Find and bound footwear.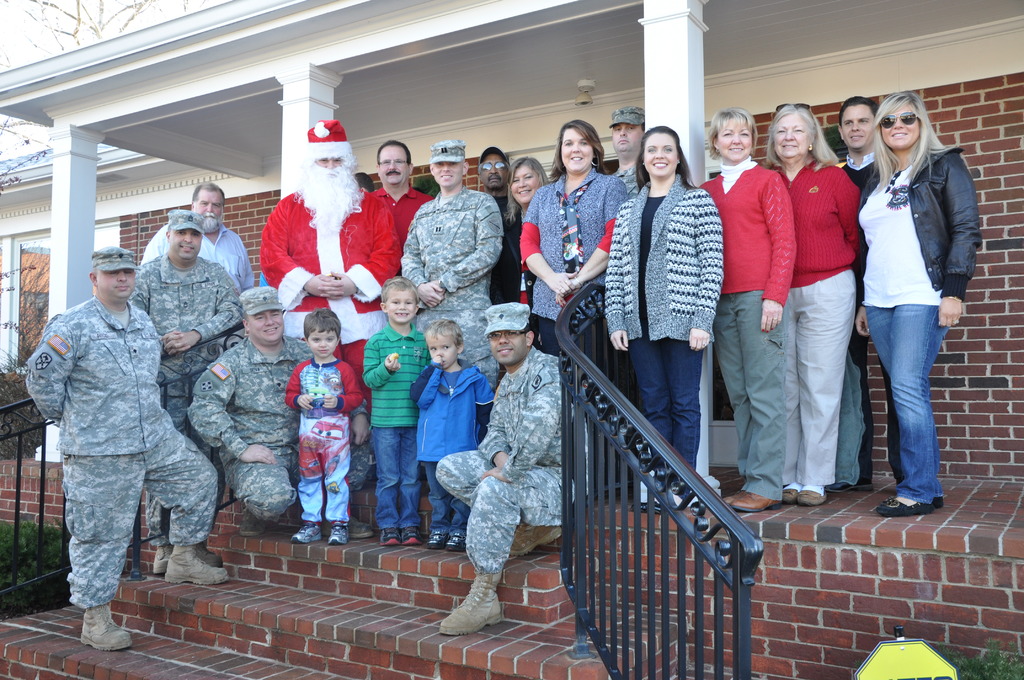
Bound: (828, 476, 876, 492).
